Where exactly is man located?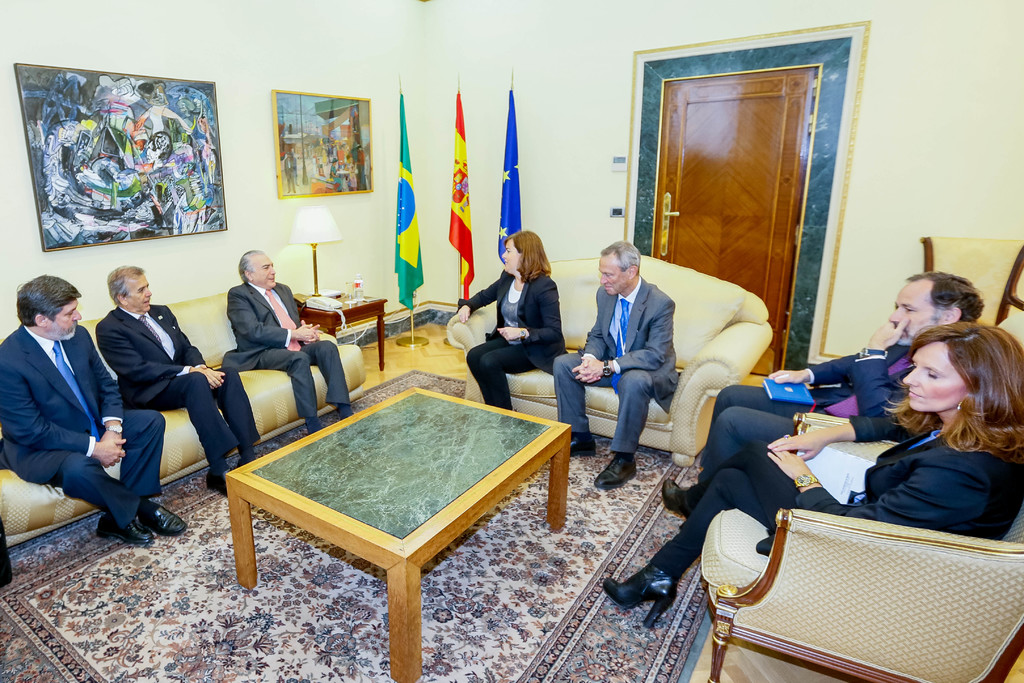
Its bounding box is [left=536, top=241, right=674, bottom=497].
